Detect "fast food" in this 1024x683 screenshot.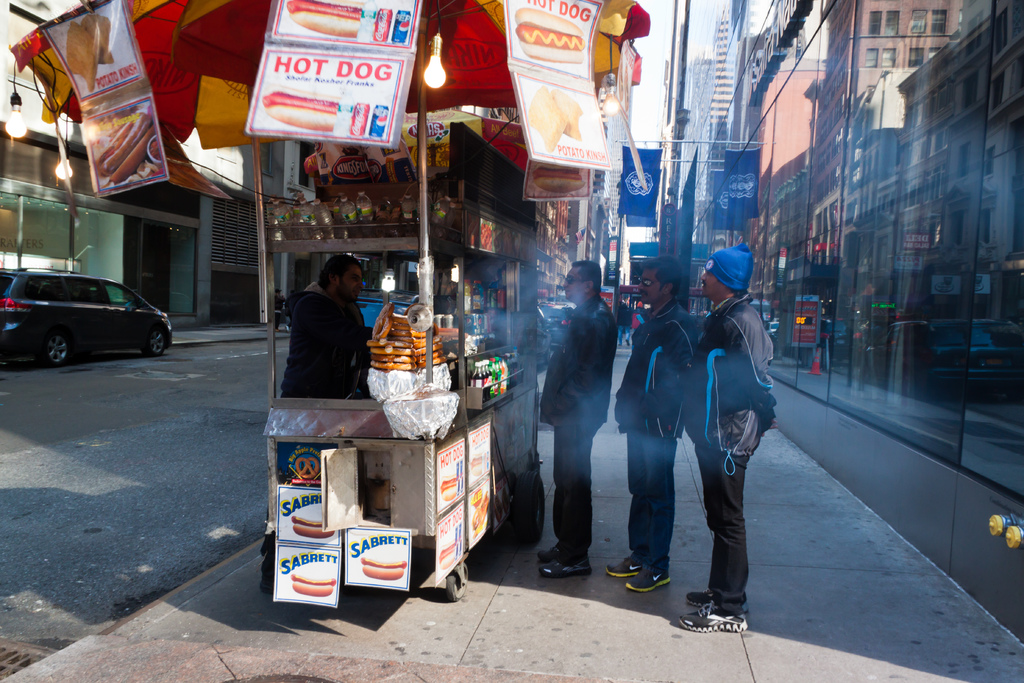
Detection: bbox=(294, 514, 337, 541).
